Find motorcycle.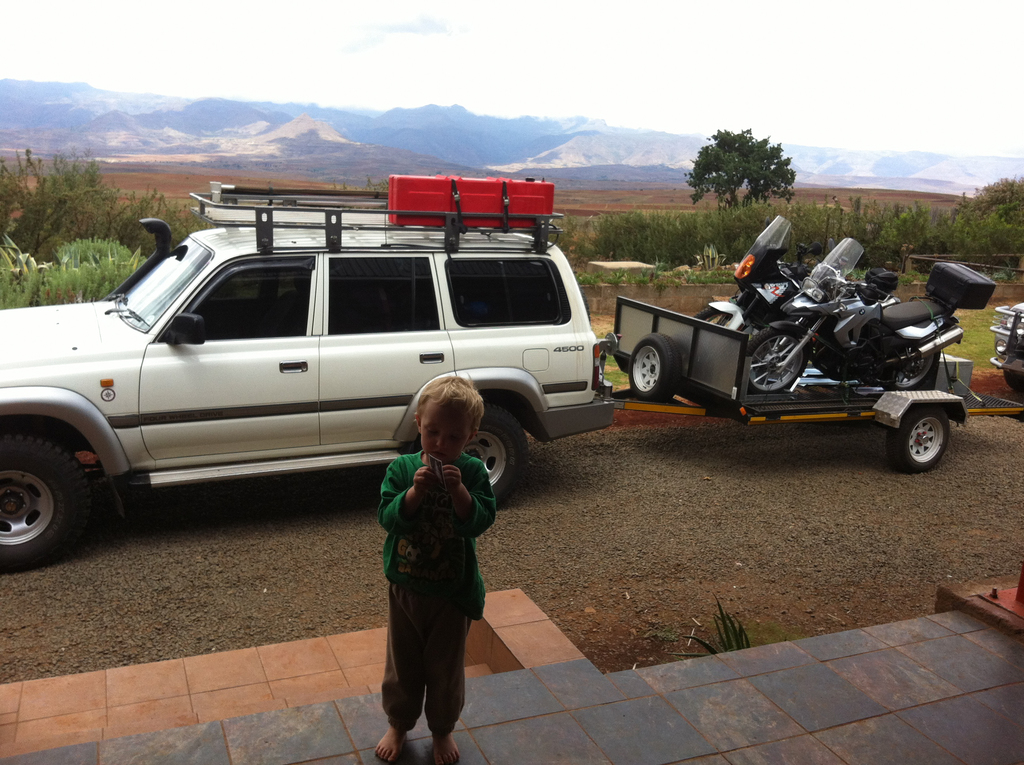
bbox=[692, 213, 899, 360].
